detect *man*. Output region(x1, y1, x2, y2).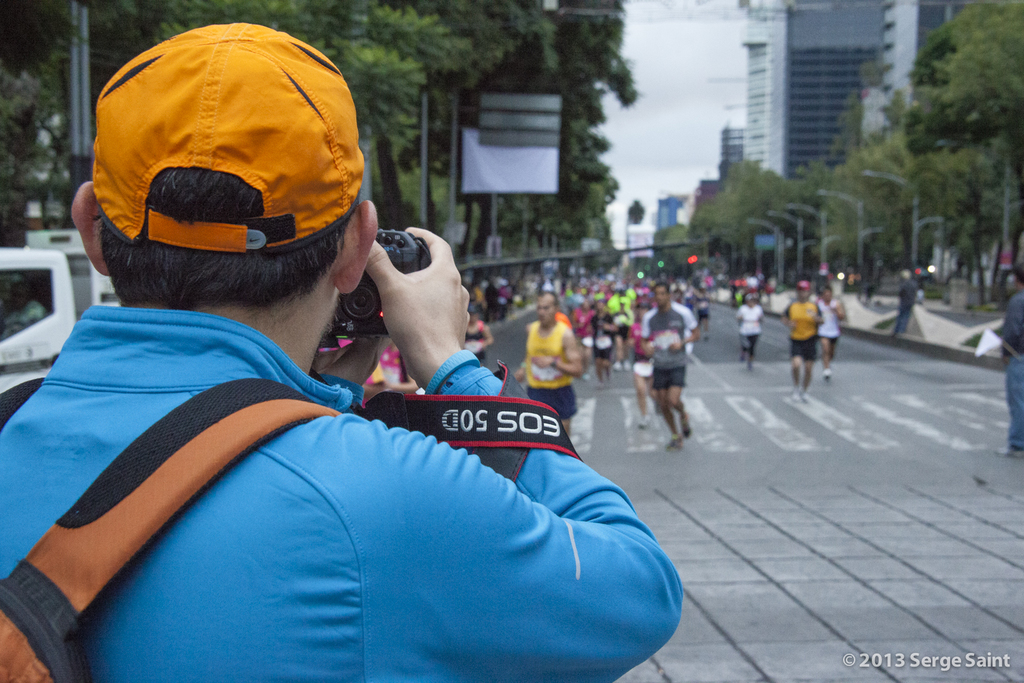
region(516, 292, 583, 431).
